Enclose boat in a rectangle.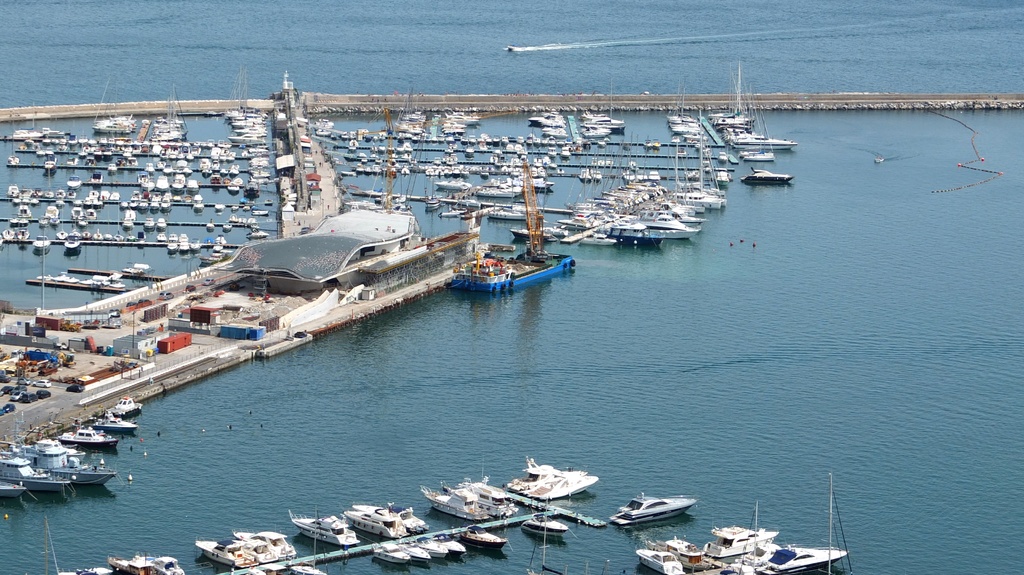
Rect(58, 191, 62, 194).
